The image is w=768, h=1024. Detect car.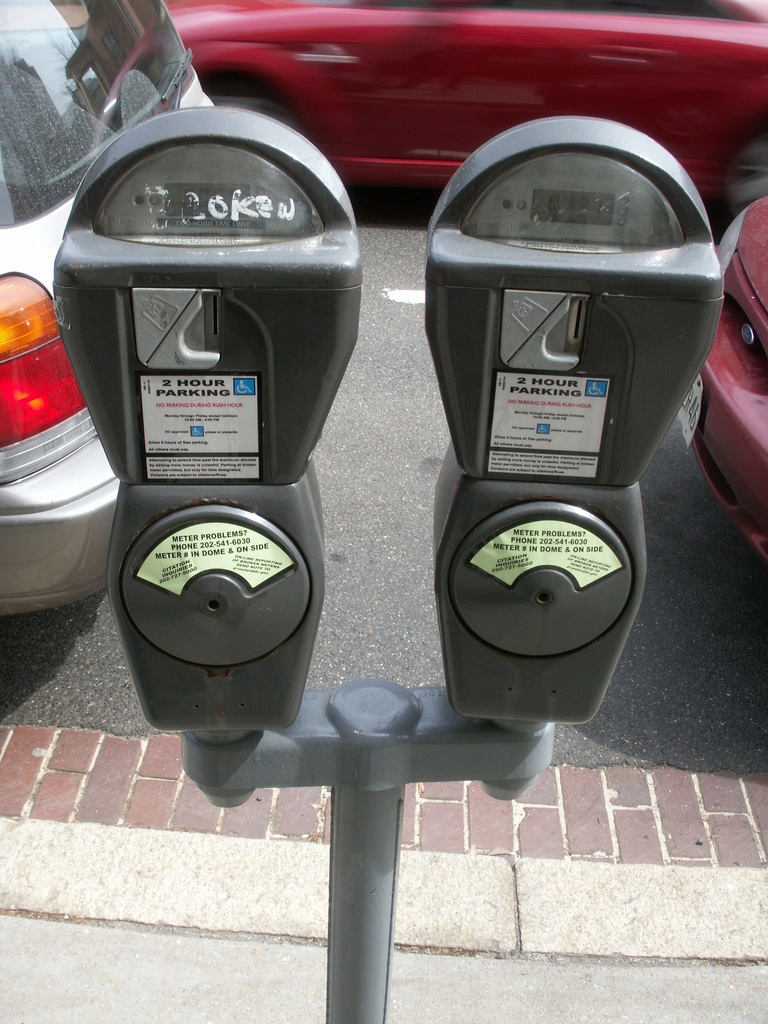
Detection: detection(0, 3, 214, 621).
